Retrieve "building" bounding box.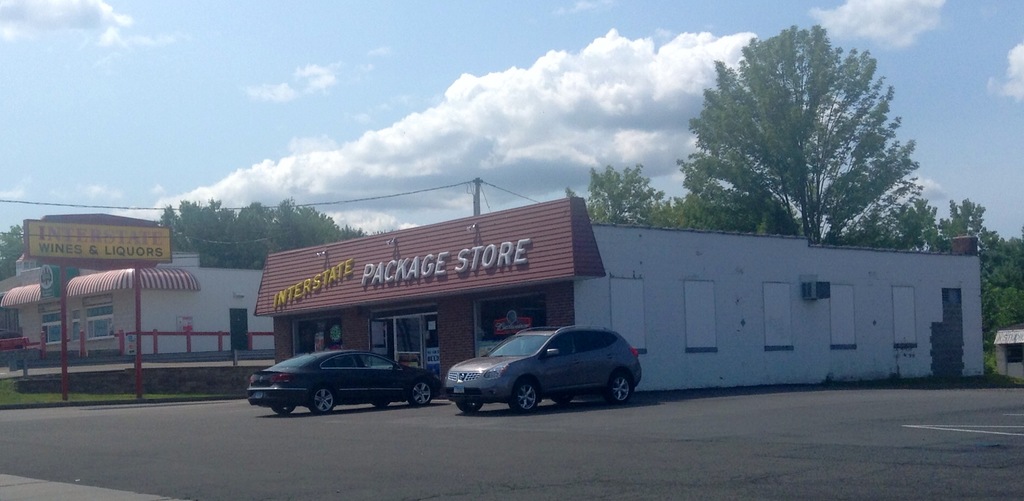
Bounding box: [253,200,981,392].
